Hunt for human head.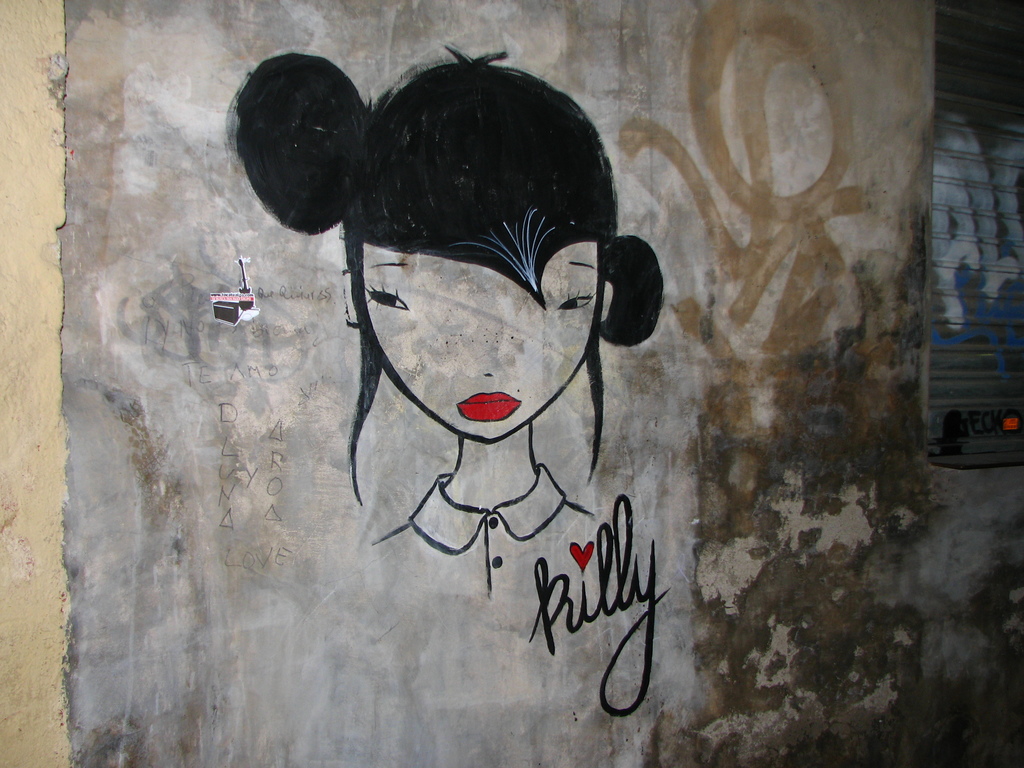
Hunted down at bbox(339, 54, 646, 502).
